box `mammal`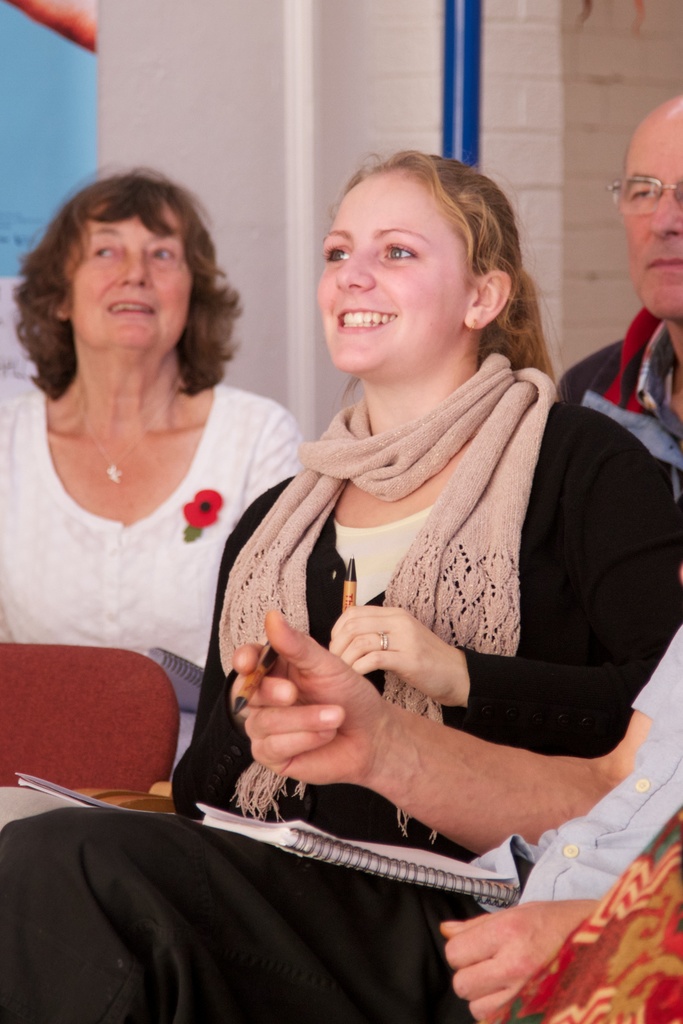
{"left": 3, "top": 621, "right": 682, "bottom": 1021}
